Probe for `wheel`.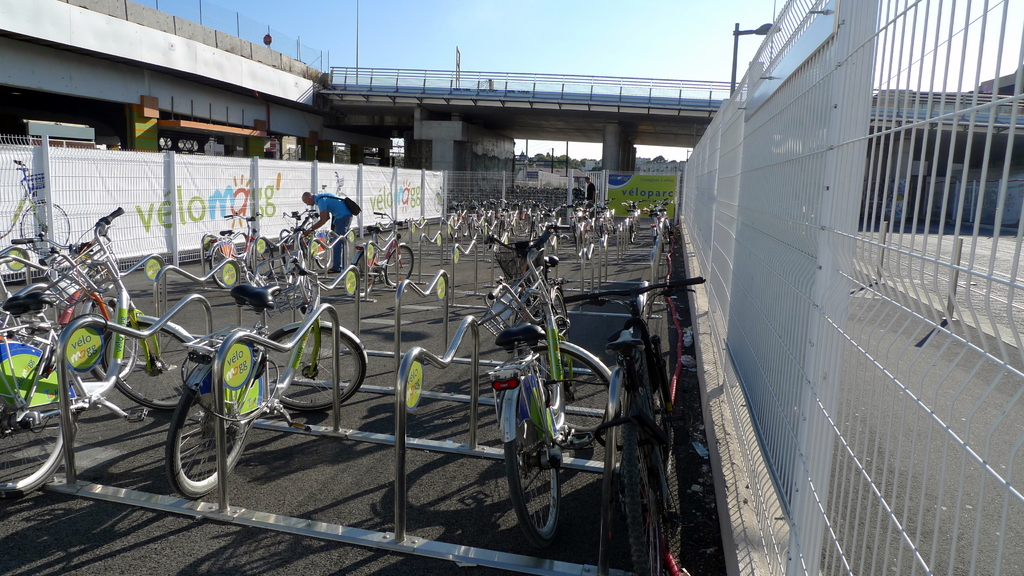
Probe result: box(545, 285, 573, 335).
